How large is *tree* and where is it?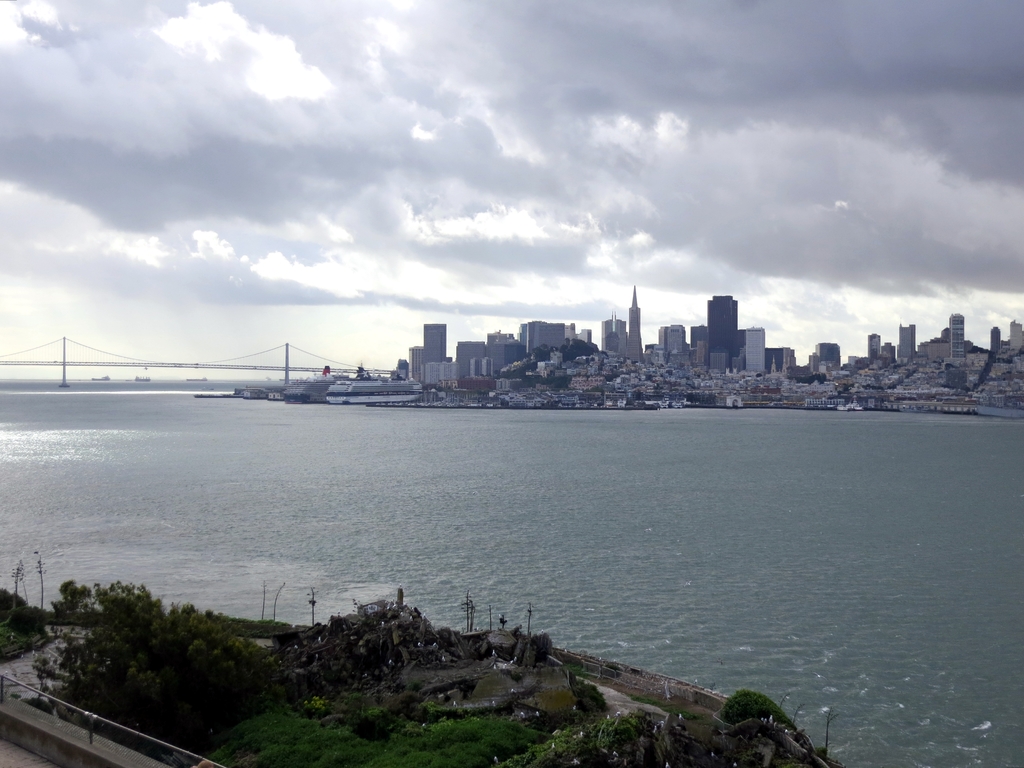
Bounding box: x1=790 y1=374 x2=821 y2=380.
